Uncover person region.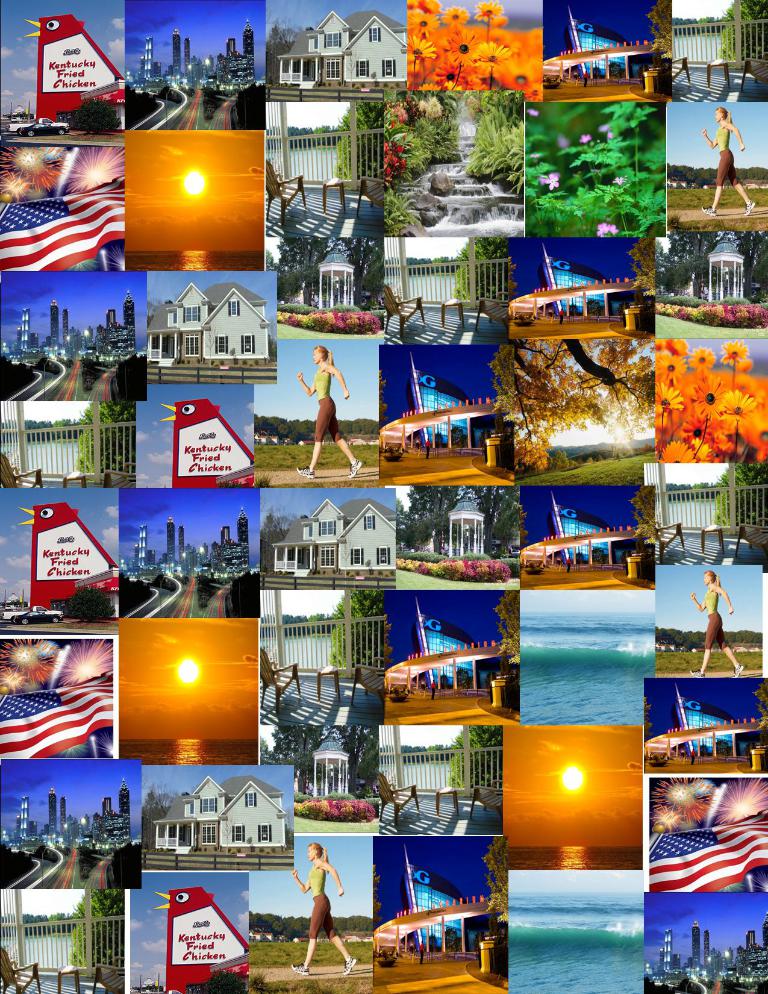
Uncovered: <region>296, 344, 363, 483</region>.
